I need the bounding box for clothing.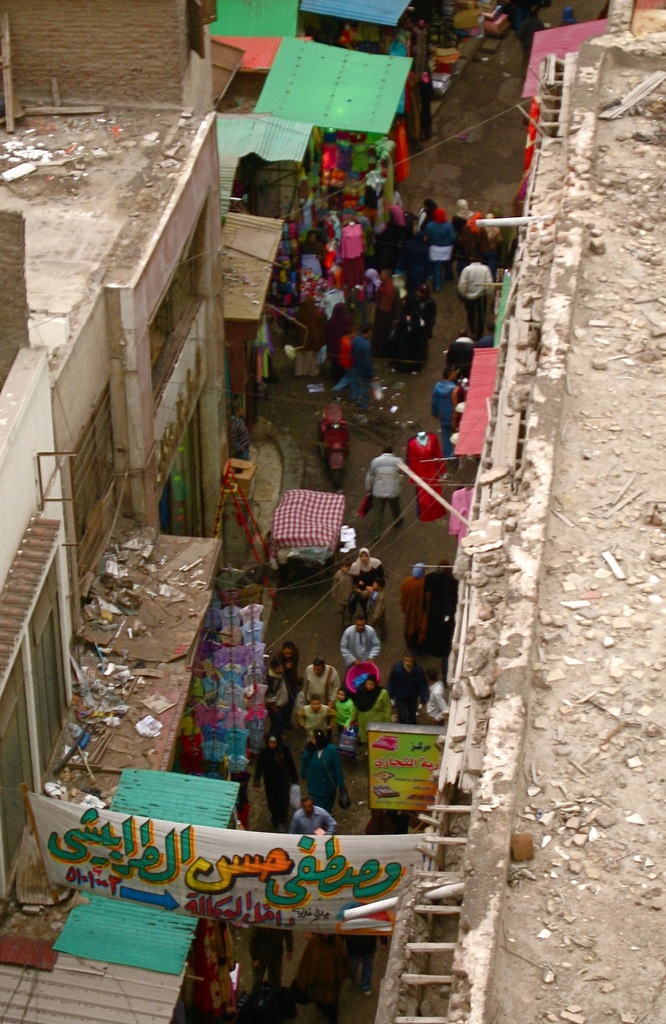
Here it is: left=430, top=681, right=448, bottom=724.
